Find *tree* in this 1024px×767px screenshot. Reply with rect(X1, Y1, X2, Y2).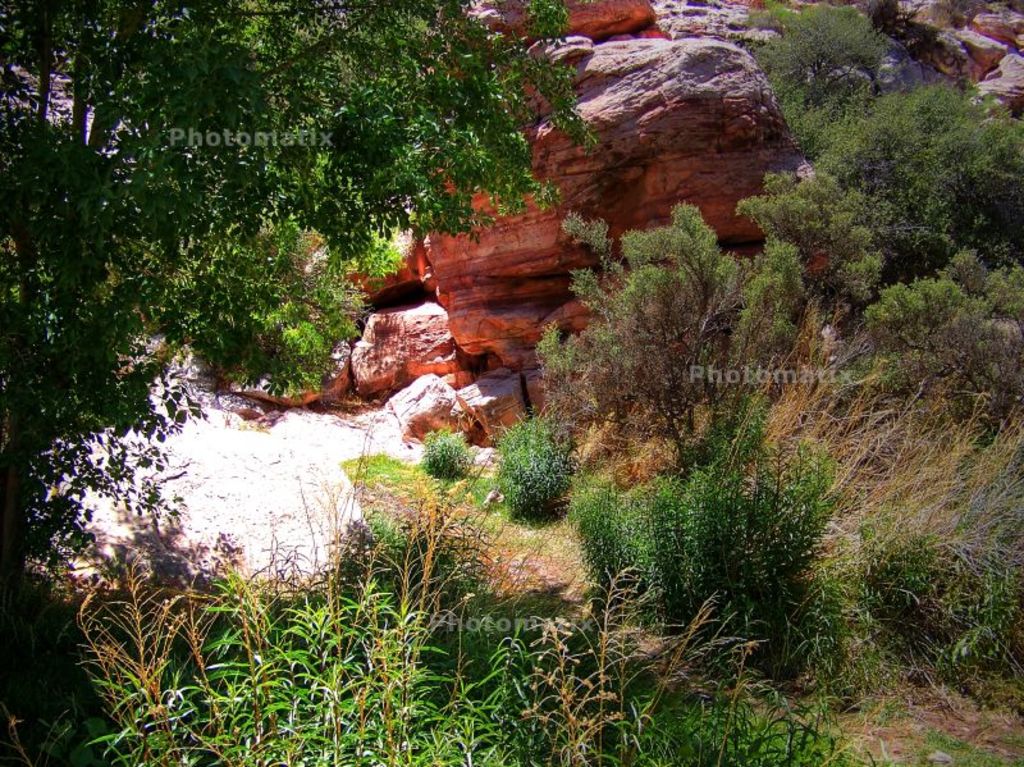
rect(544, 198, 804, 453).
